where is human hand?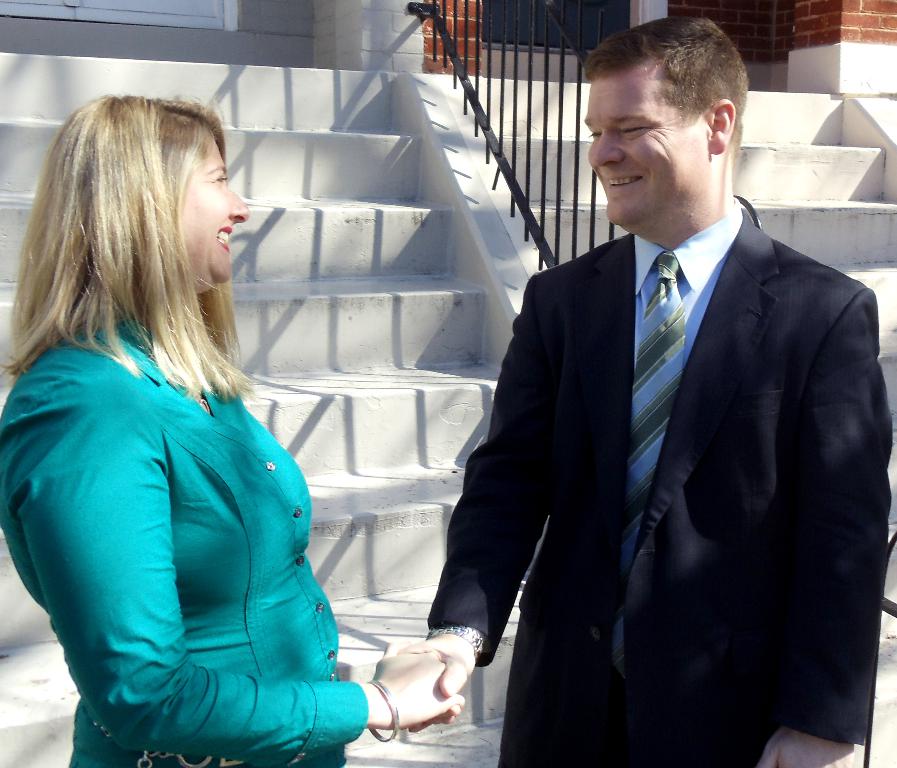
BBox(757, 724, 857, 767).
